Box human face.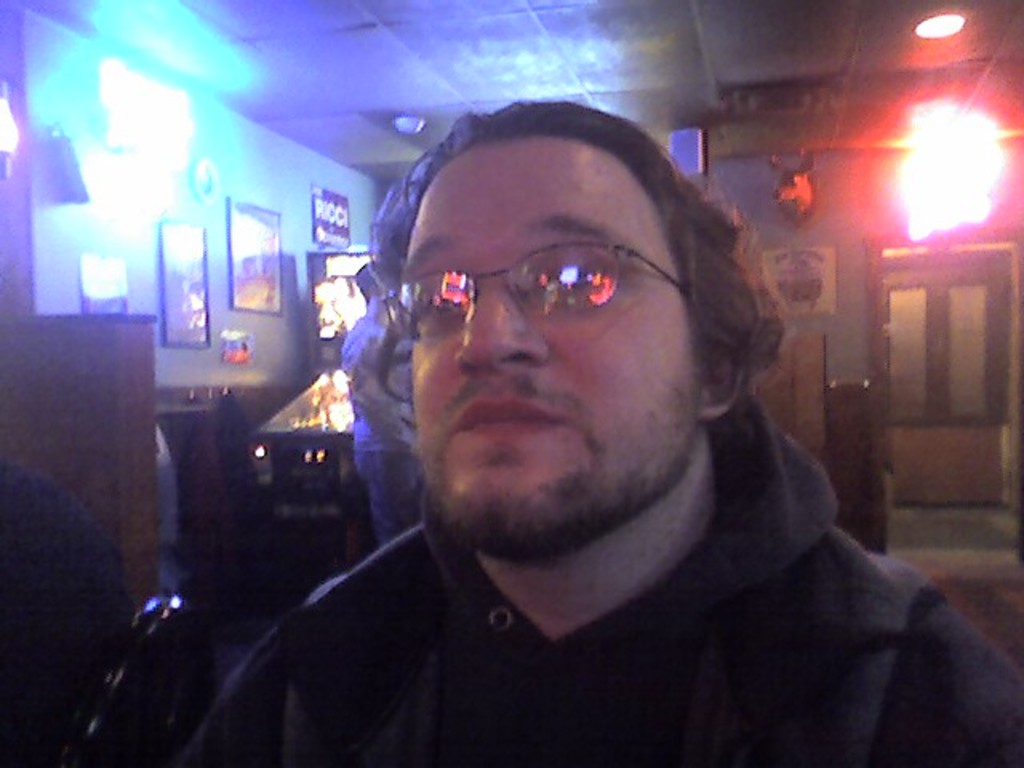
[405, 146, 683, 555].
